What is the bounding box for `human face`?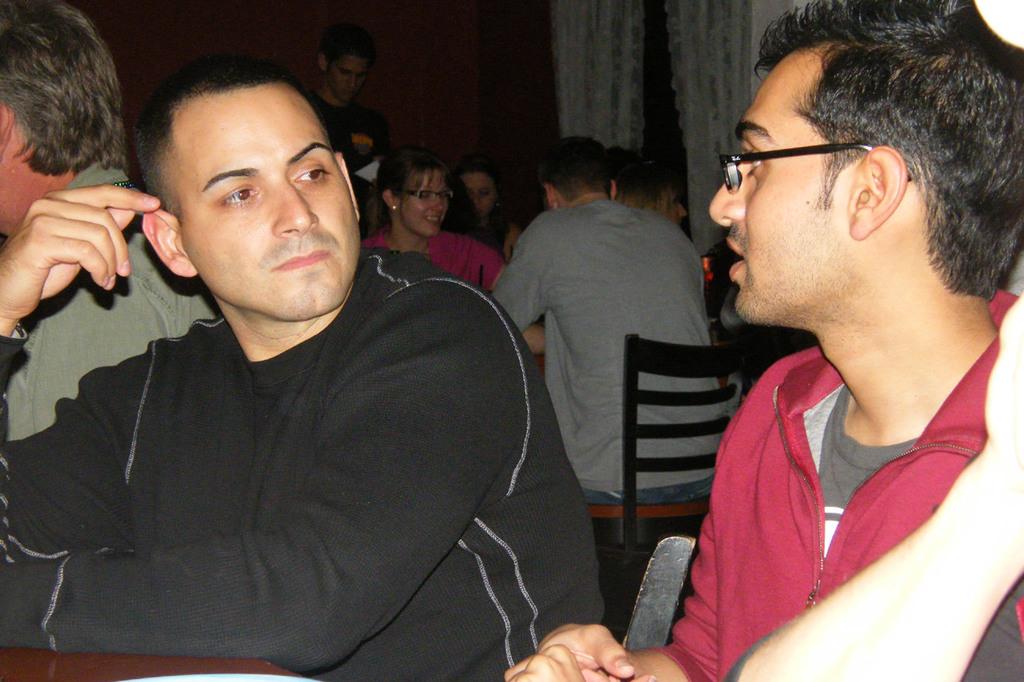
<region>463, 173, 496, 219</region>.
